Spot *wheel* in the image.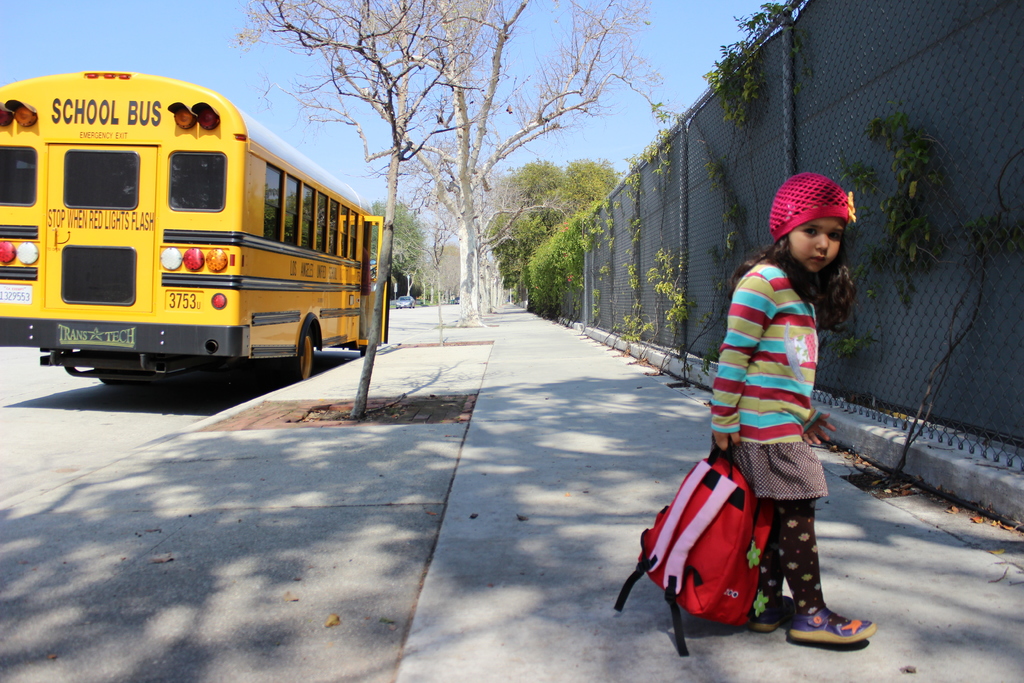
*wheel* found at BBox(292, 334, 315, 379).
